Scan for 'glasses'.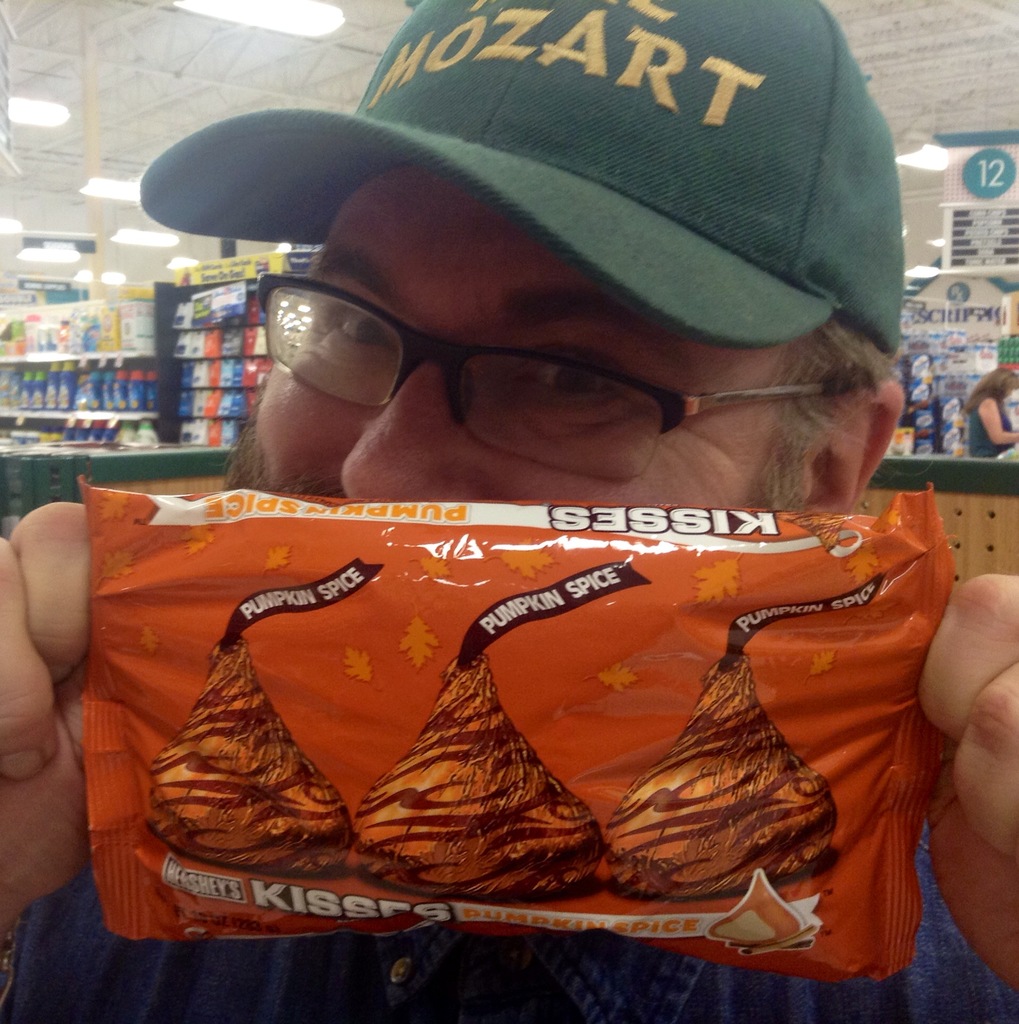
Scan result: <region>202, 259, 780, 407</region>.
